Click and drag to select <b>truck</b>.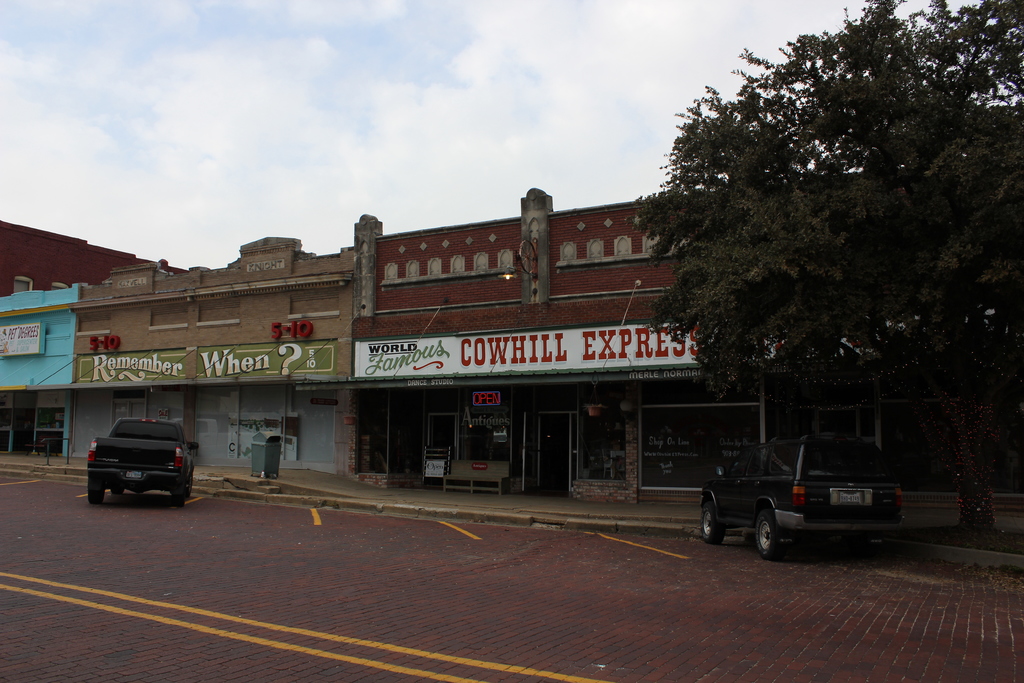
Selection: 86:417:194:509.
